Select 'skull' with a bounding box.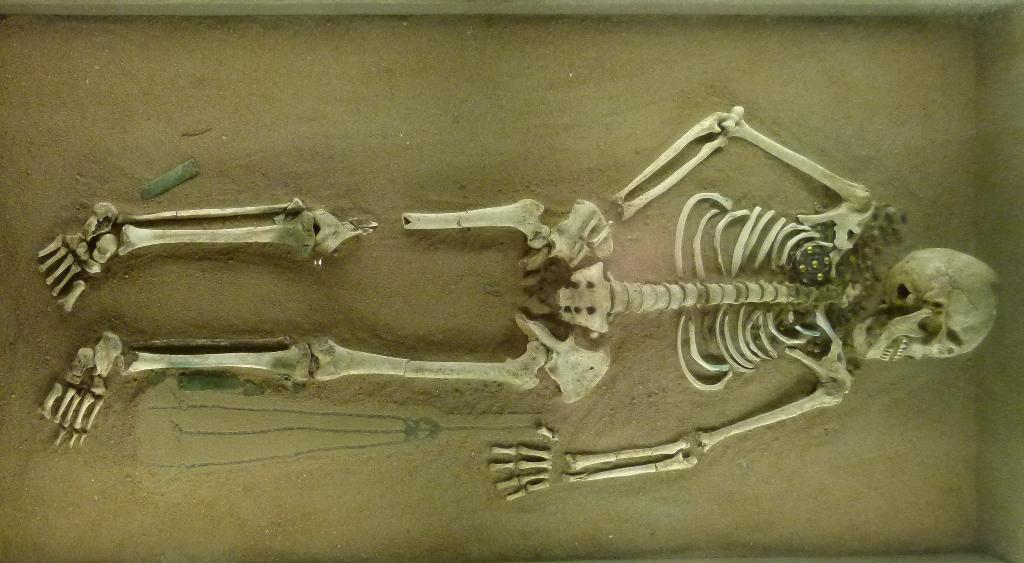
865/245/1007/364.
